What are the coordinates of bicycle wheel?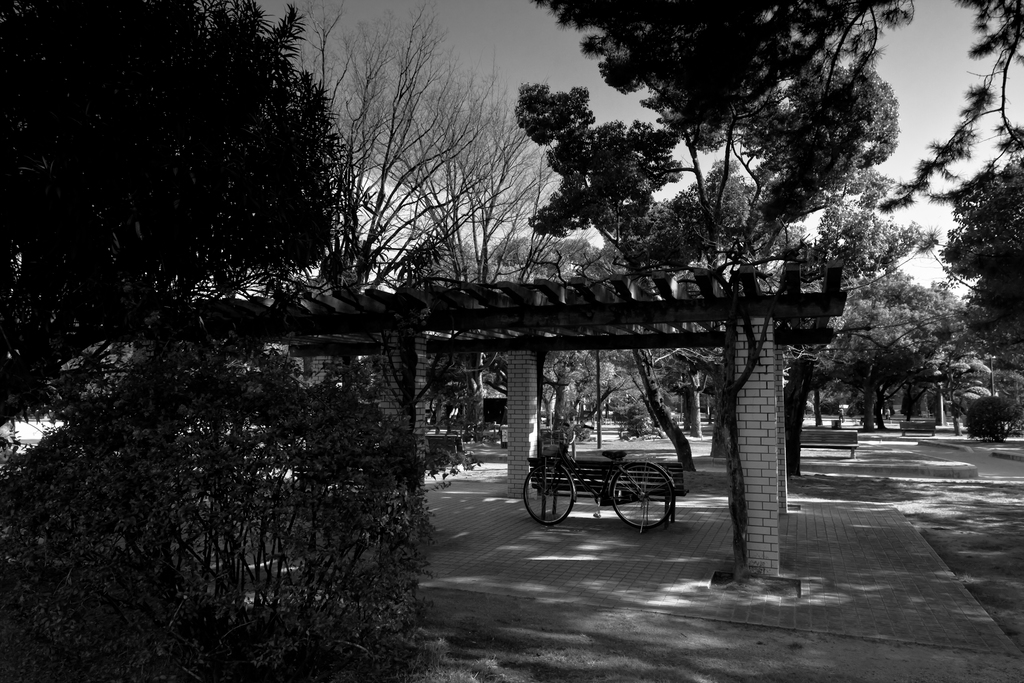
x1=520 y1=465 x2=580 y2=529.
